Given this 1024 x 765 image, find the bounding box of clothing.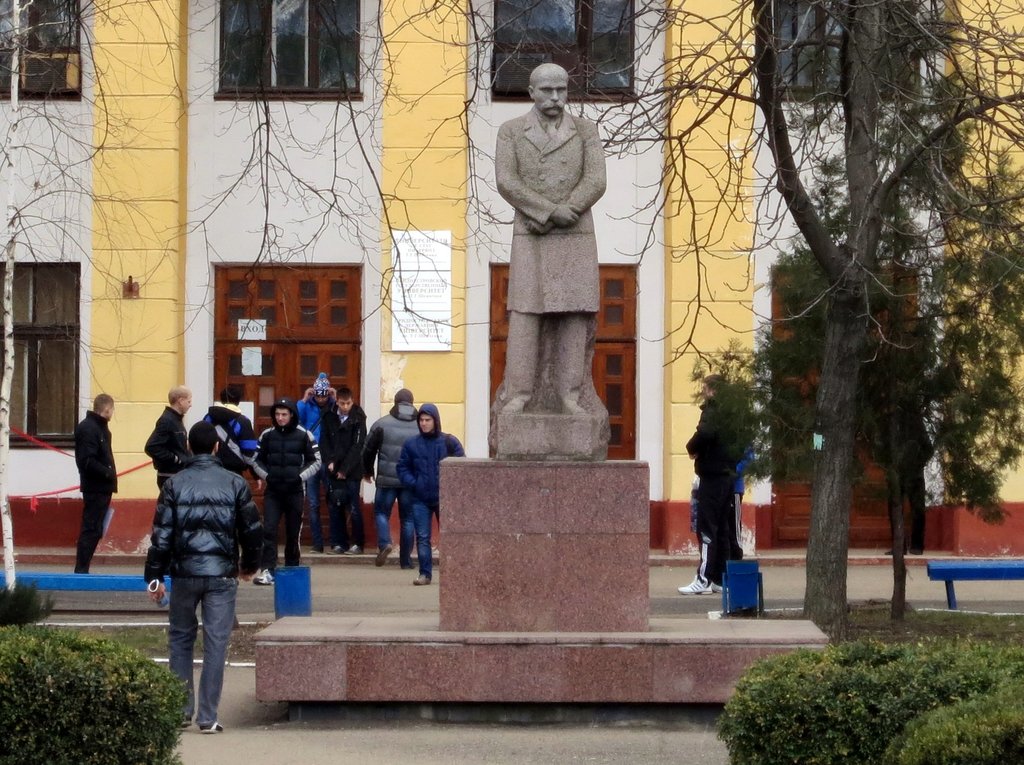
box(73, 411, 123, 572).
